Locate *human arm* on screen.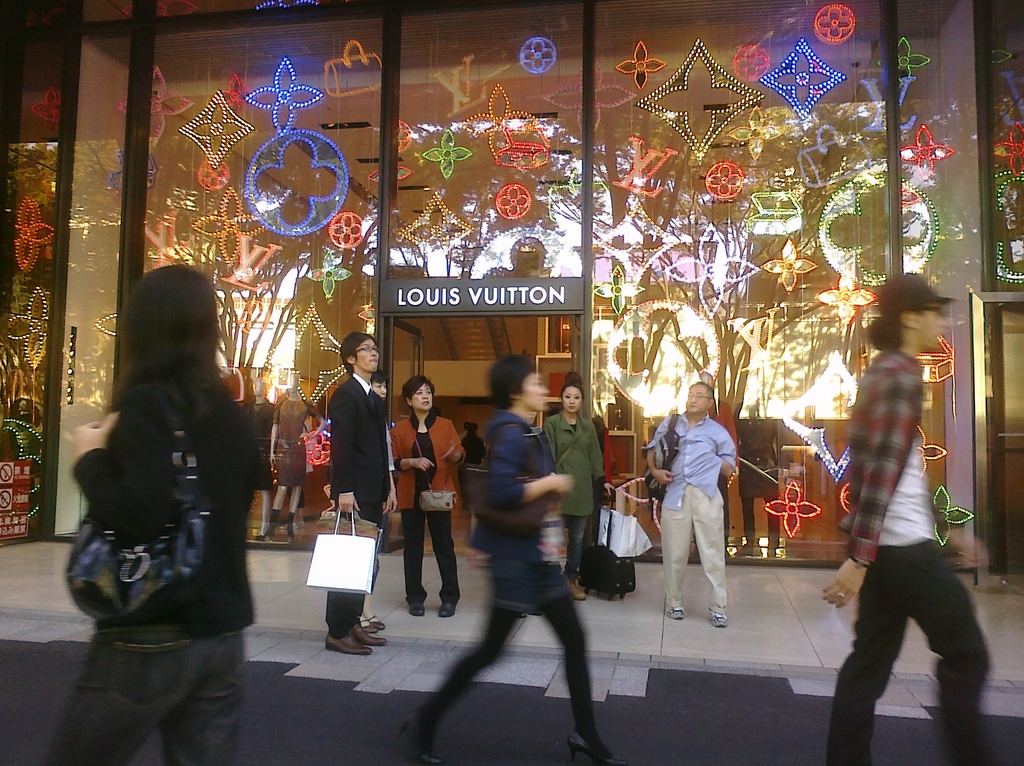
On screen at [387, 443, 397, 512].
